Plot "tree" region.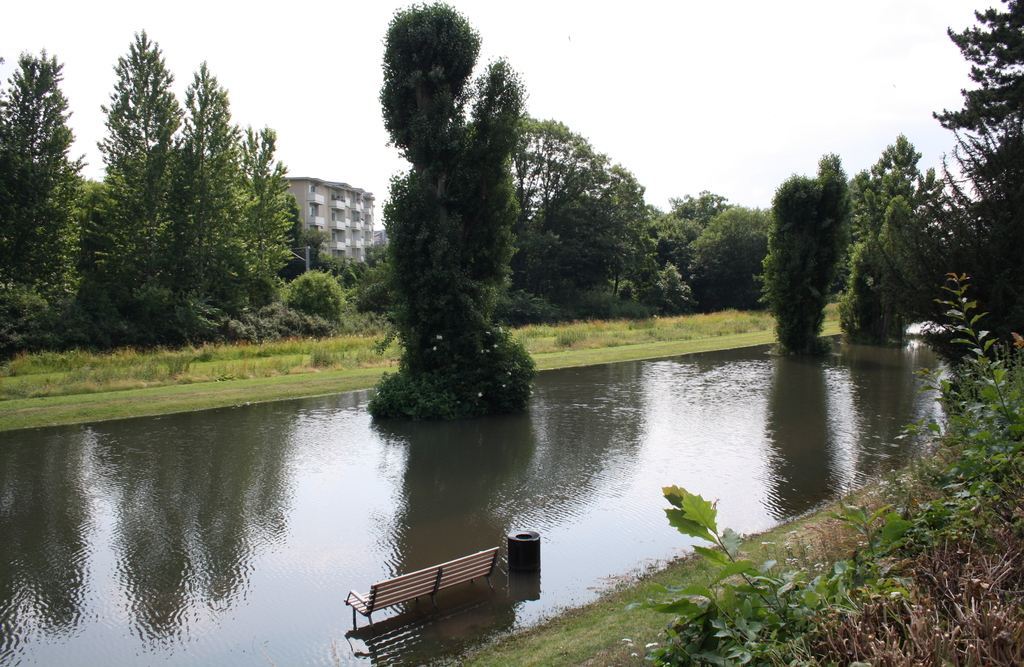
Plotted at l=377, t=0, r=540, b=416.
